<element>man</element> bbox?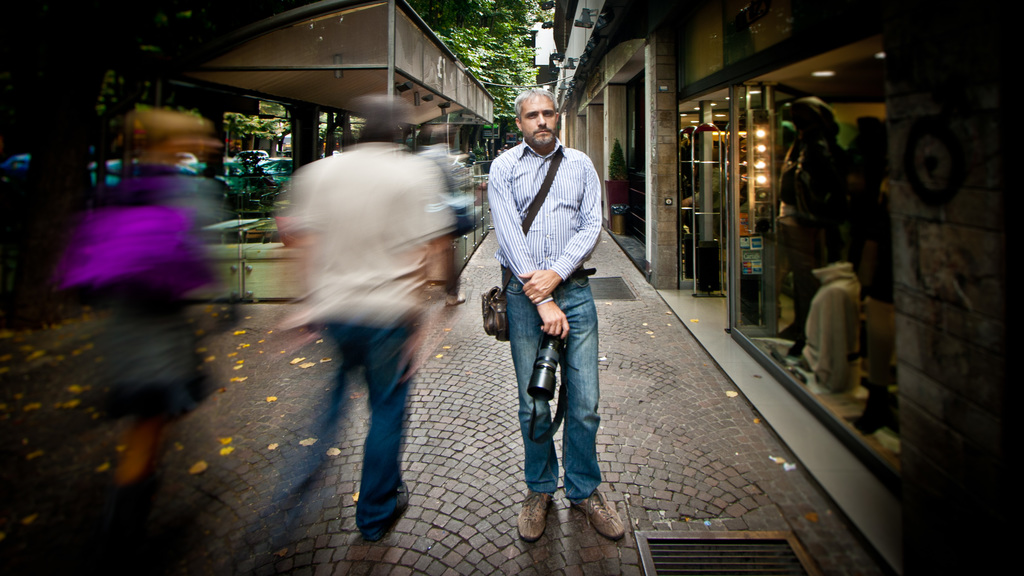
region(491, 88, 628, 555)
